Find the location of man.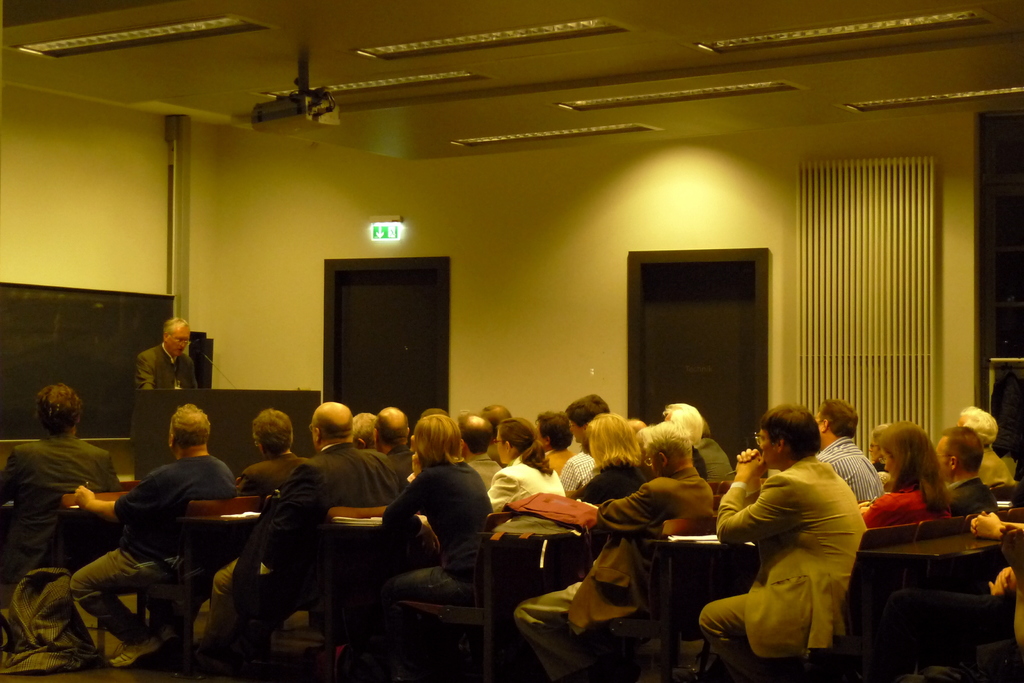
Location: Rect(461, 411, 512, 498).
